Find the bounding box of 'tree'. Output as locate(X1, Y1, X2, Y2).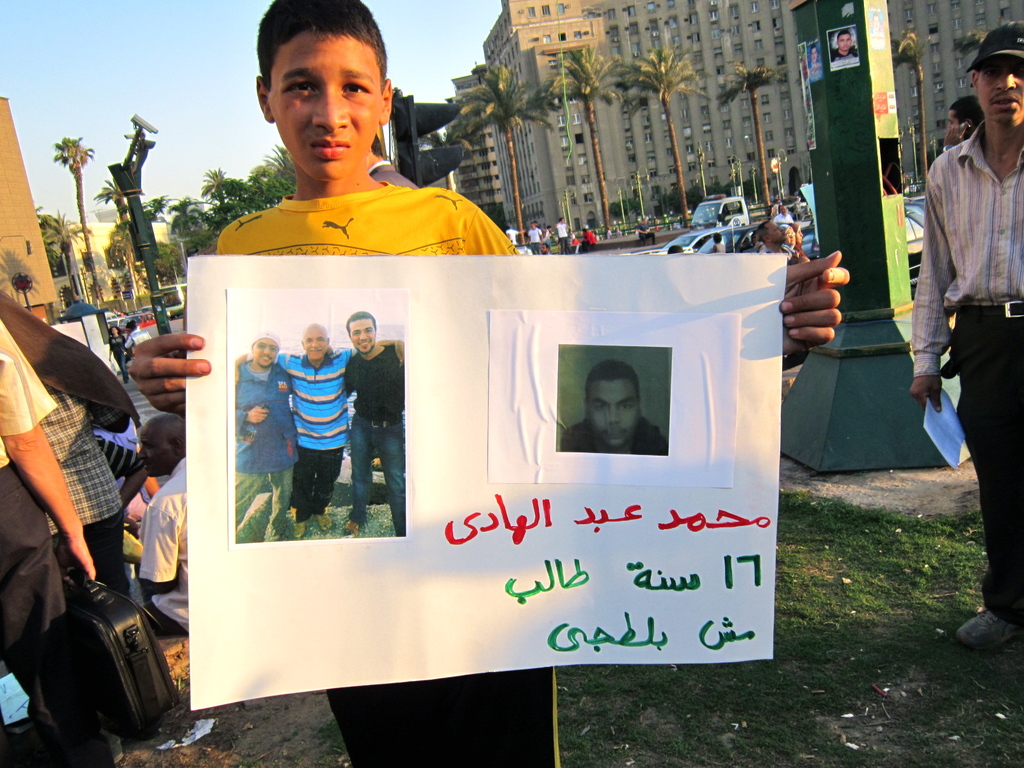
locate(445, 61, 556, 252).
